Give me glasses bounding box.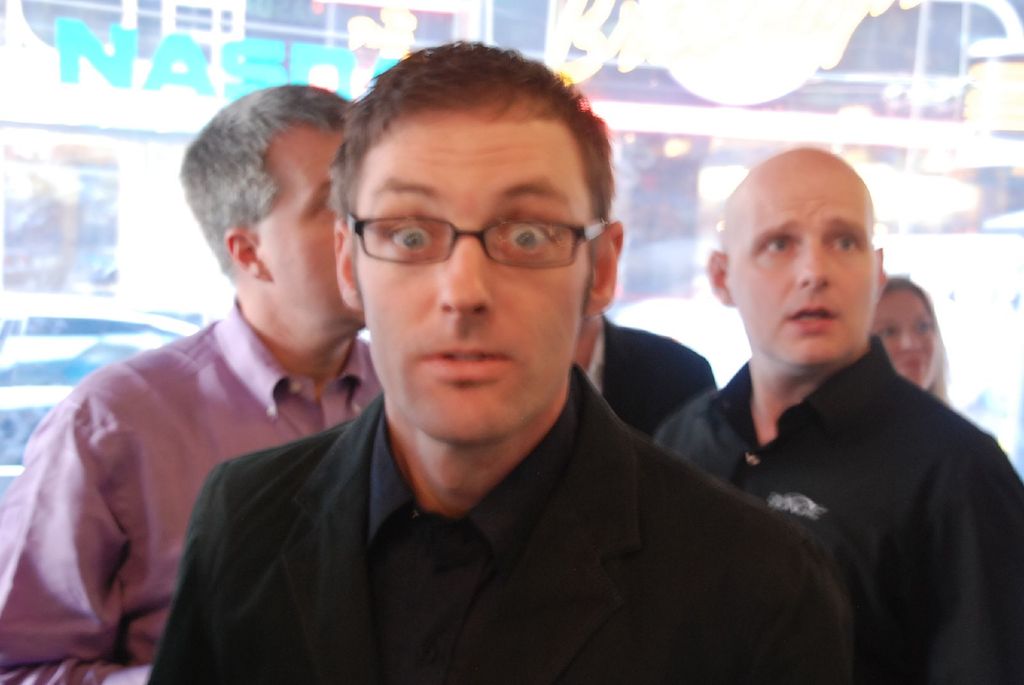
left=337, top=191, right=607, bottom=279.
